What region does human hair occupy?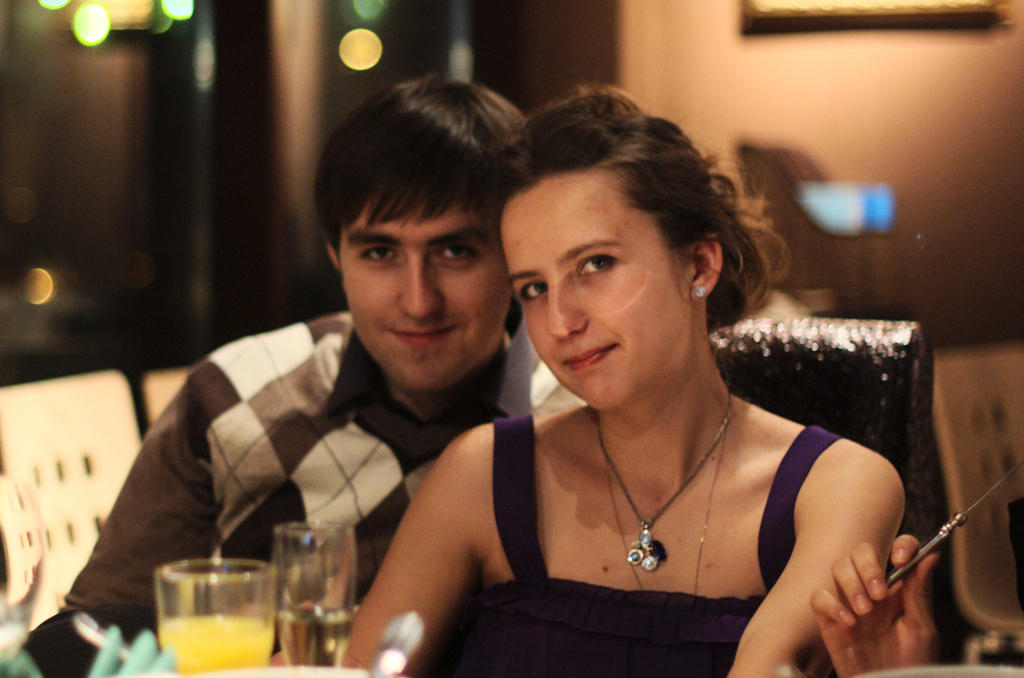
492, 87, 787, 409.
